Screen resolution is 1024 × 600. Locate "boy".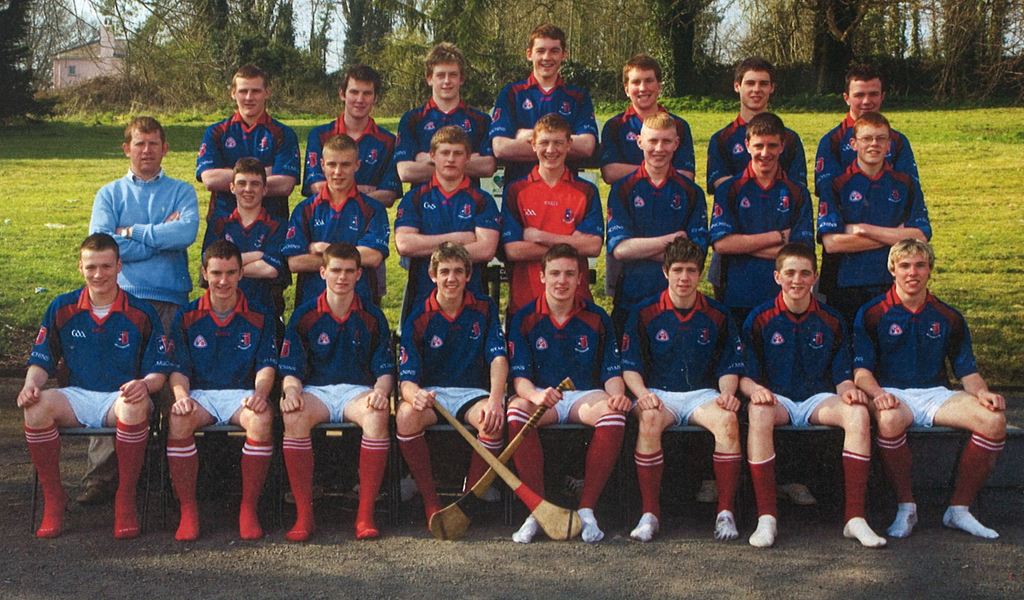
left=835, top=236, right=1005, bottom=546.
